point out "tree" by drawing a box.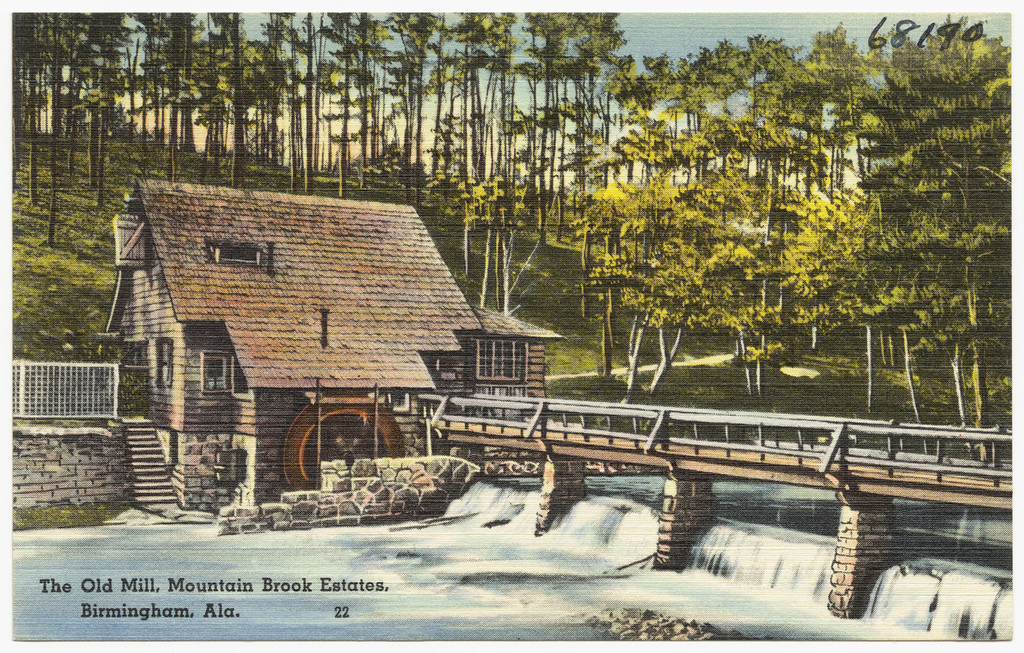
region(137, 13, 190, 177).
